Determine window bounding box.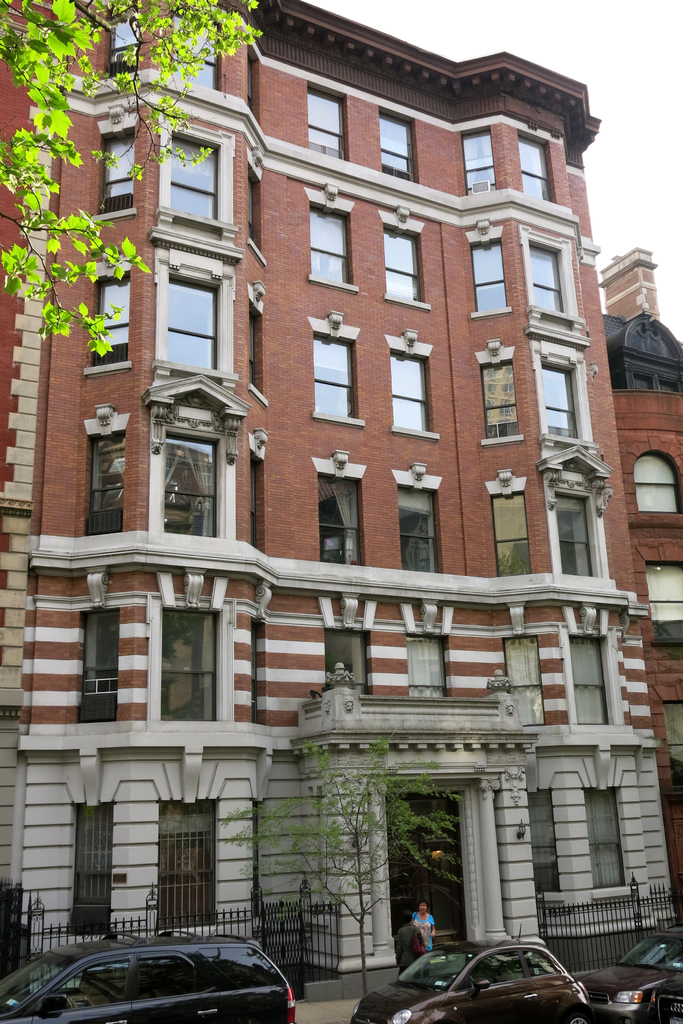
Determined: {"left": 308, "top": 202, "right": 354, "bottom": 295}.
